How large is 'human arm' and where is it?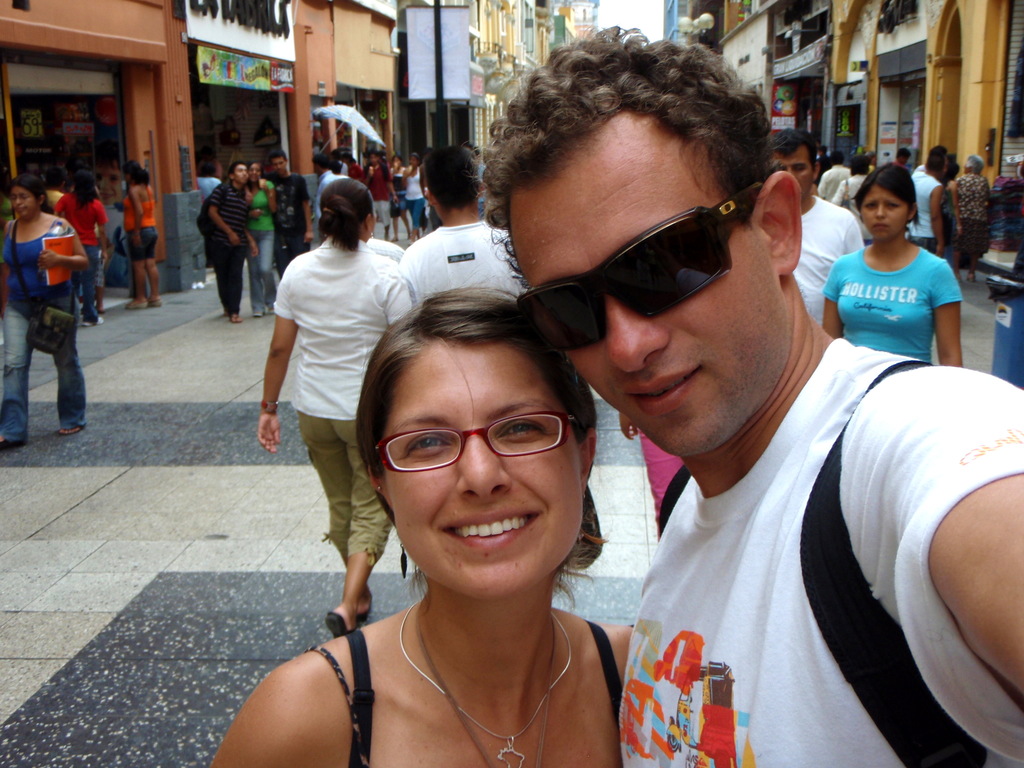
Bounding box: <box>239,287,298,460</box>.
